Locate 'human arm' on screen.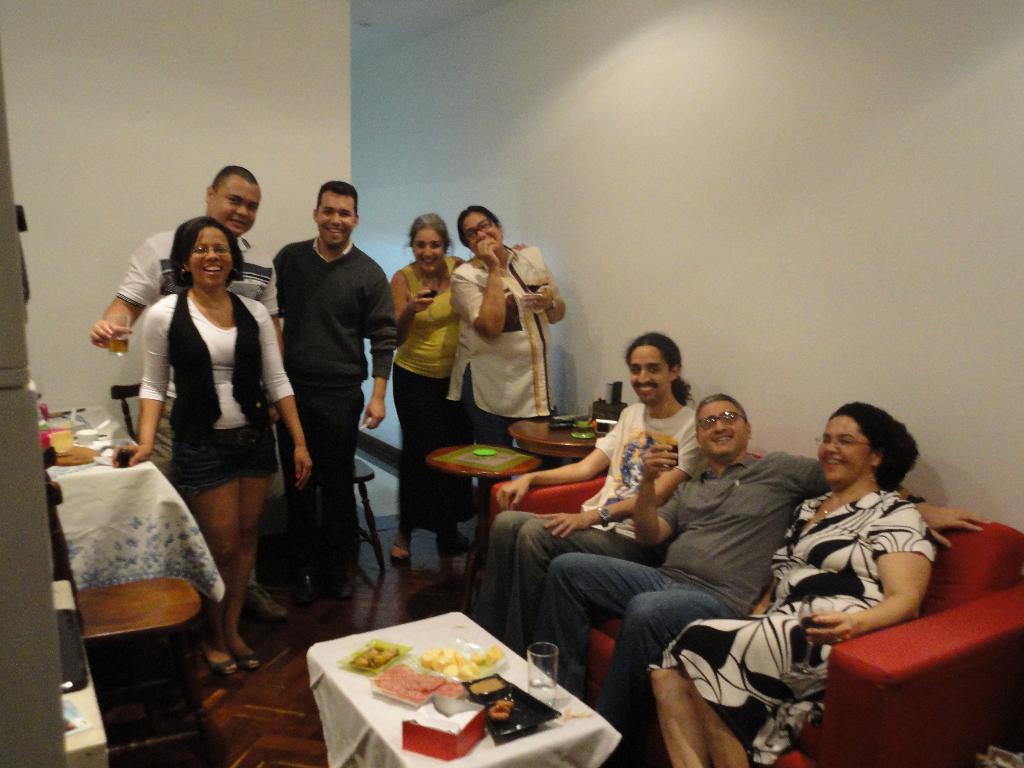
On screen at [x1=792, y1=508, x2=909, y2=649].
